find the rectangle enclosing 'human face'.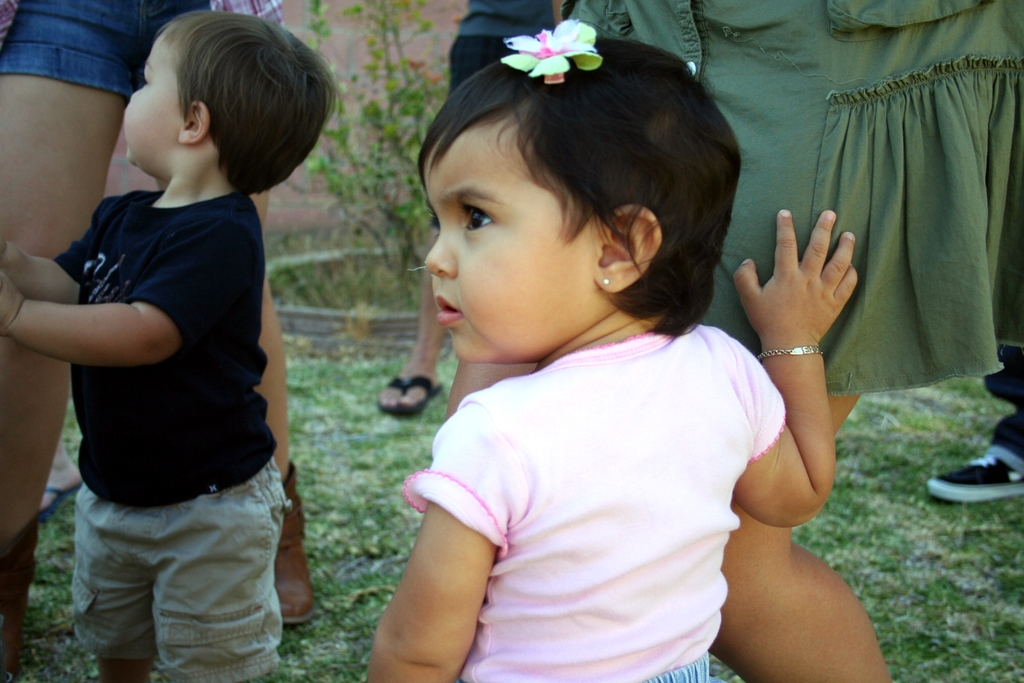
detection(425, 107, 602, 365).
